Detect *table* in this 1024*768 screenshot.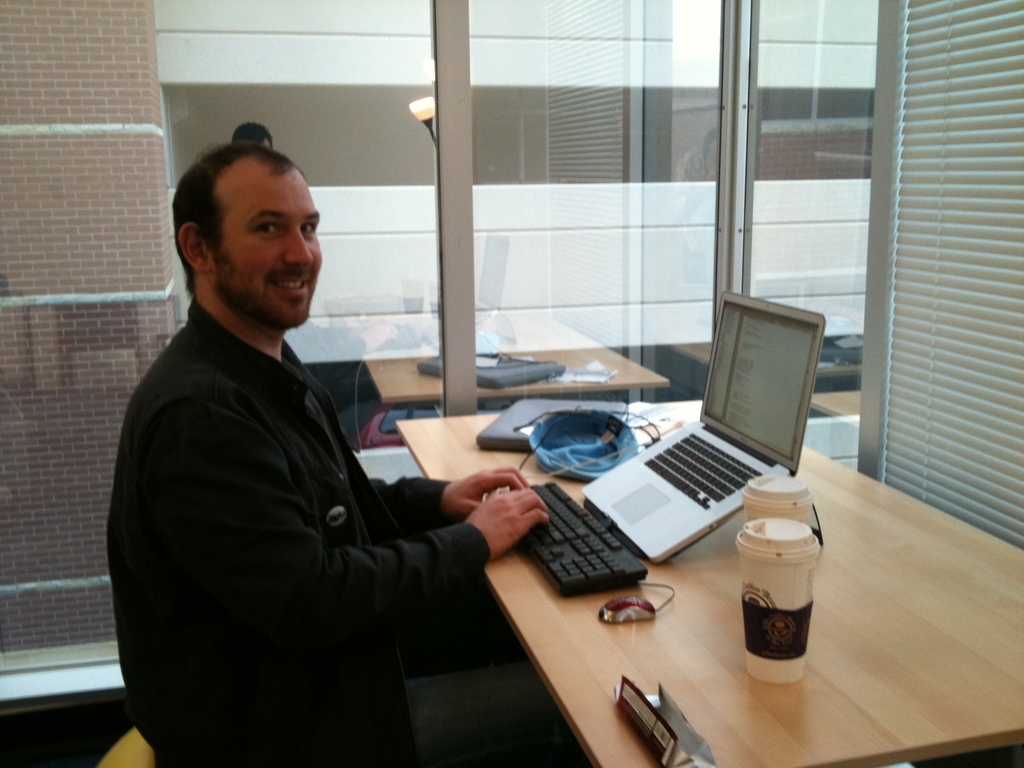
Detection: bbox(392, 397, 1023, 767).
